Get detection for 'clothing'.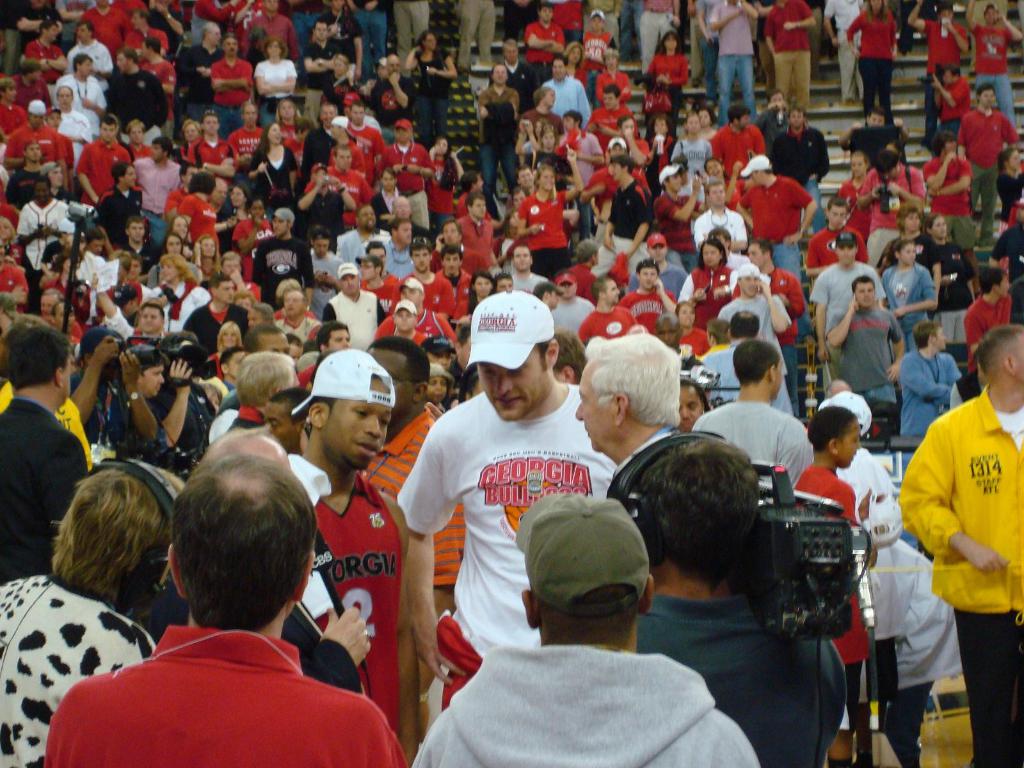
Detection: crop(374, 143, 437, 223).
